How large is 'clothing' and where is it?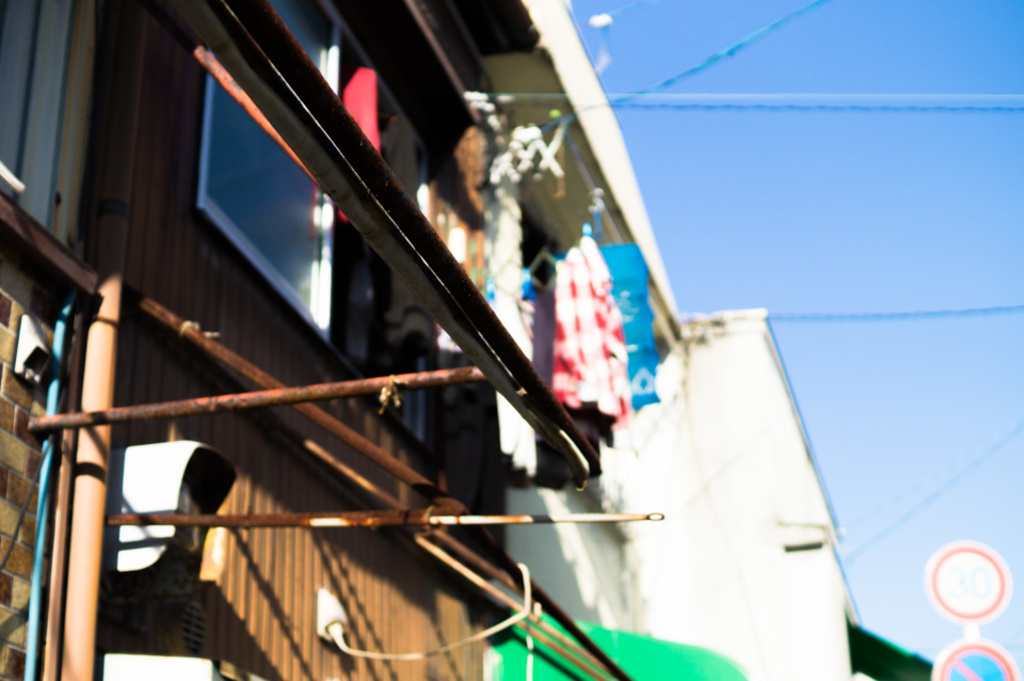
Bounding box: bbox=[550, 236, 630, 427].
